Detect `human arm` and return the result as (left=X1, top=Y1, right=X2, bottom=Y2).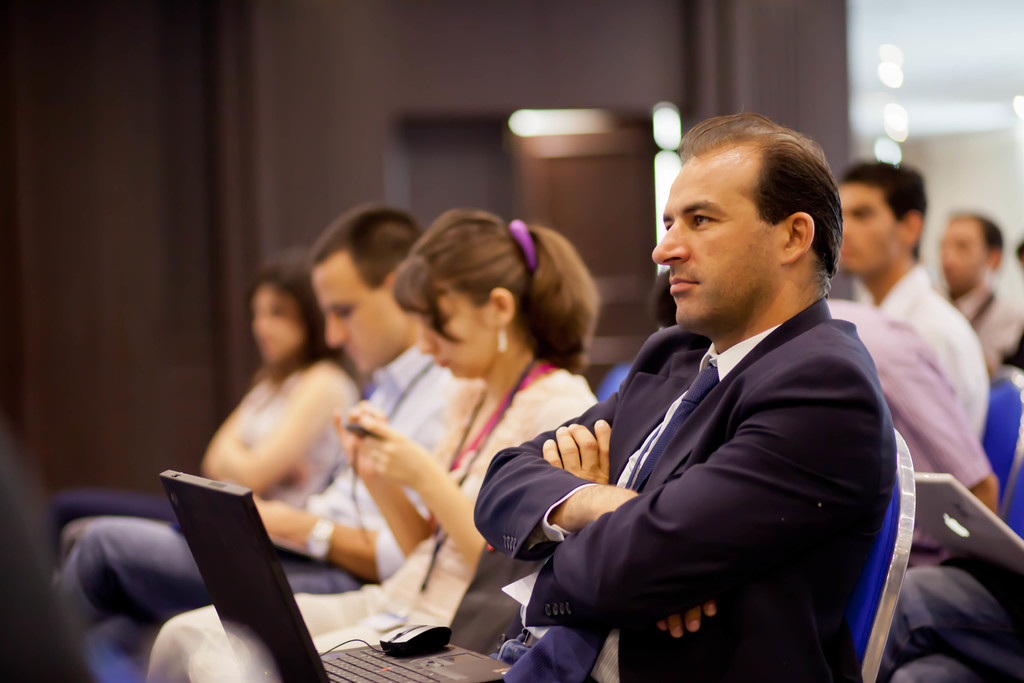
(left=364, top=384, right=598, bottom=584).
